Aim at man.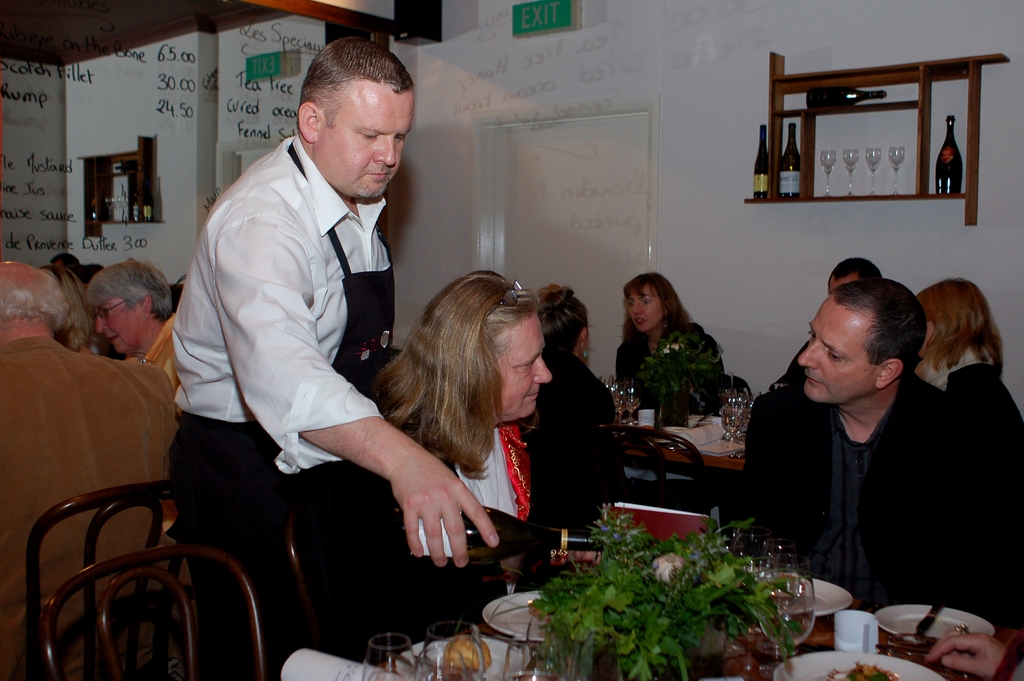
Aimed at <box>0,259,184,680</box>.
